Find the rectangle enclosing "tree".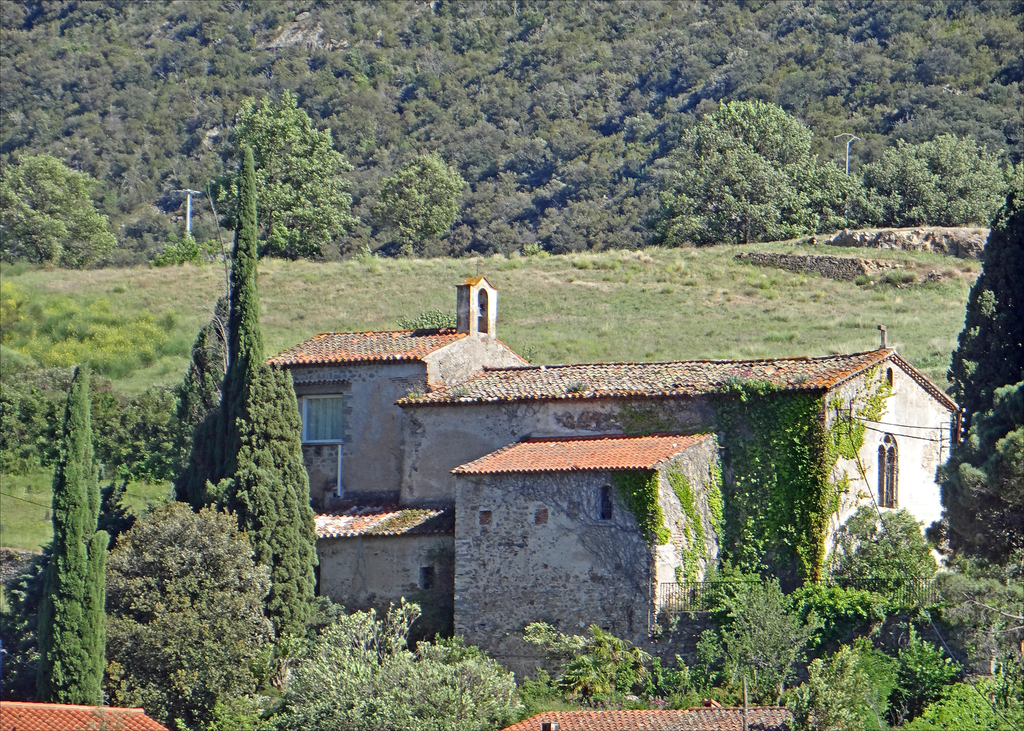
x1=15, y1=311, x2=117, y2=668.
